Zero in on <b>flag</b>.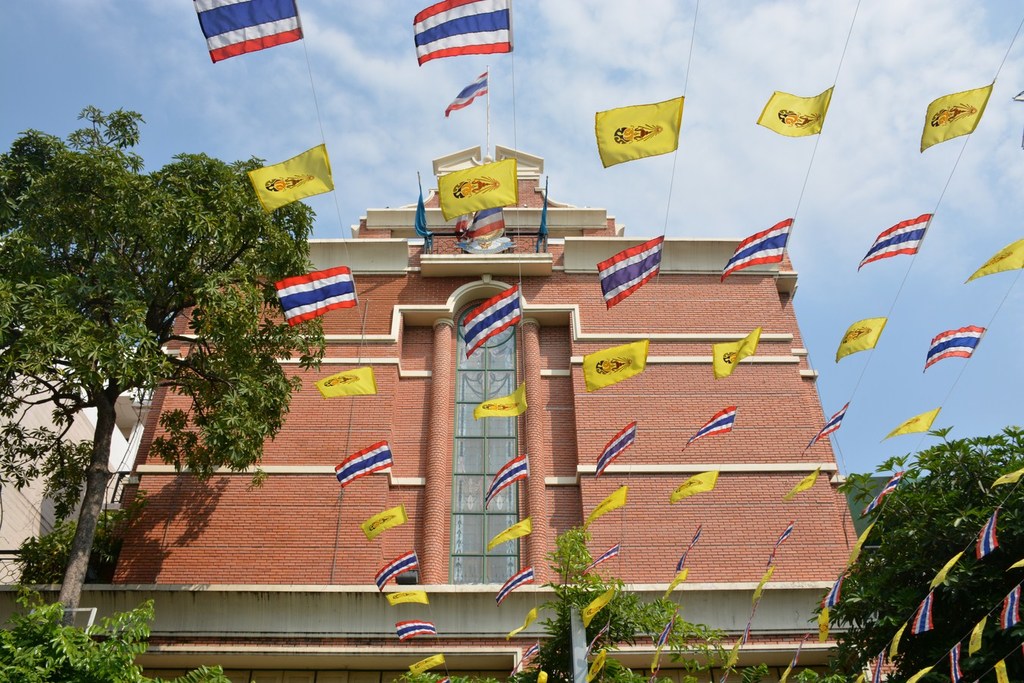
Zeroed in: crop(921, 75, 994, 157).
